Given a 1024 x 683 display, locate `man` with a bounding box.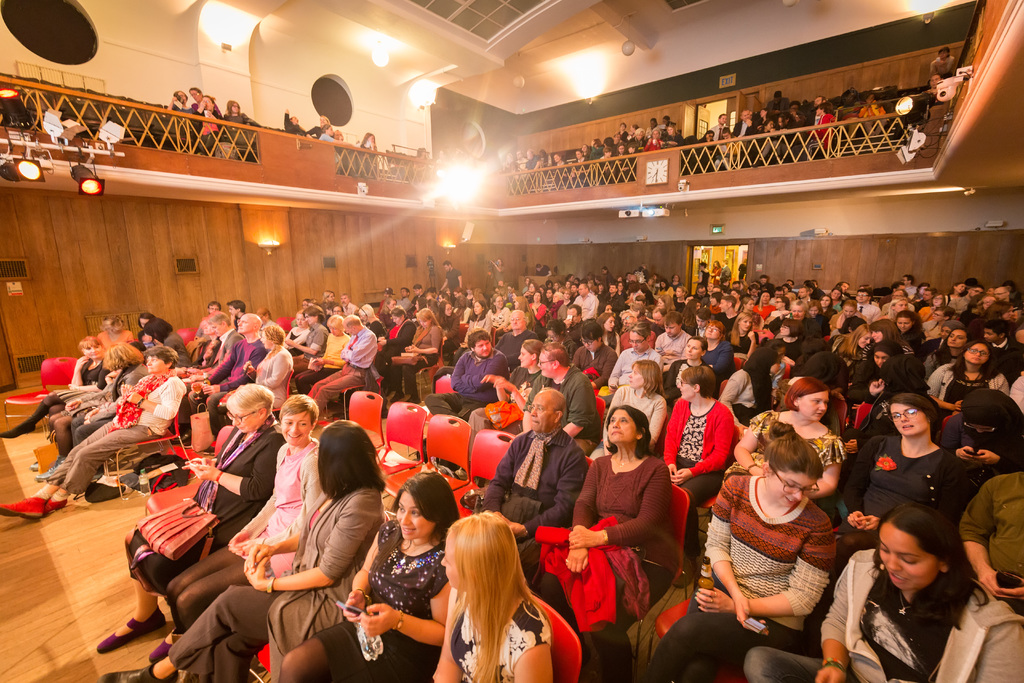
Located: <region>805, 101, 836, 161</region>.
